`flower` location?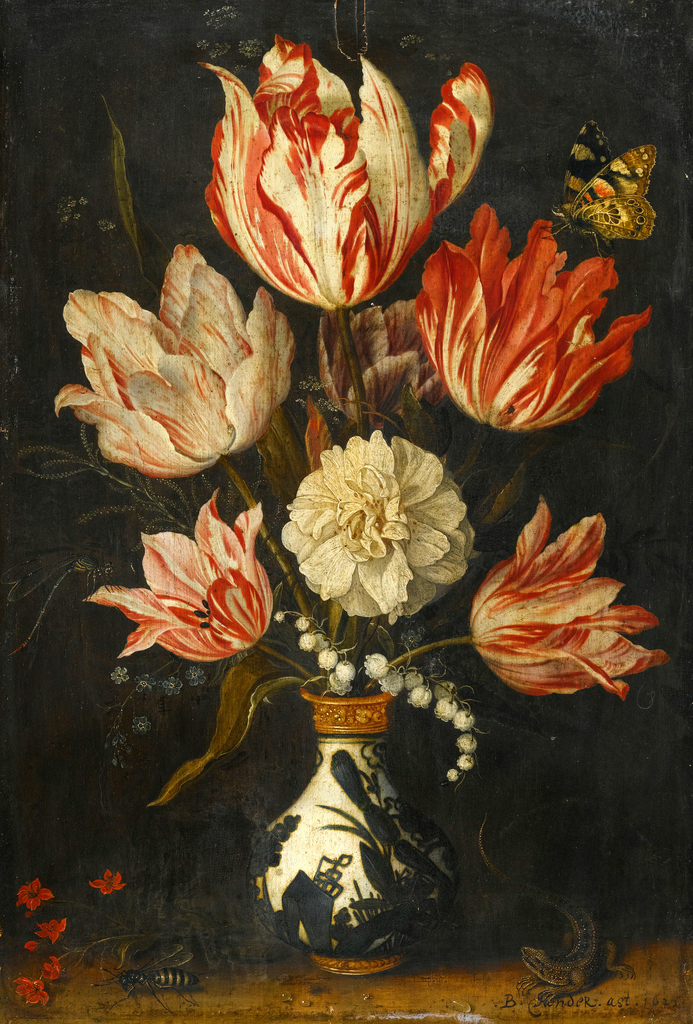
[x1=6, y1=868, x2=51, y2=902]
